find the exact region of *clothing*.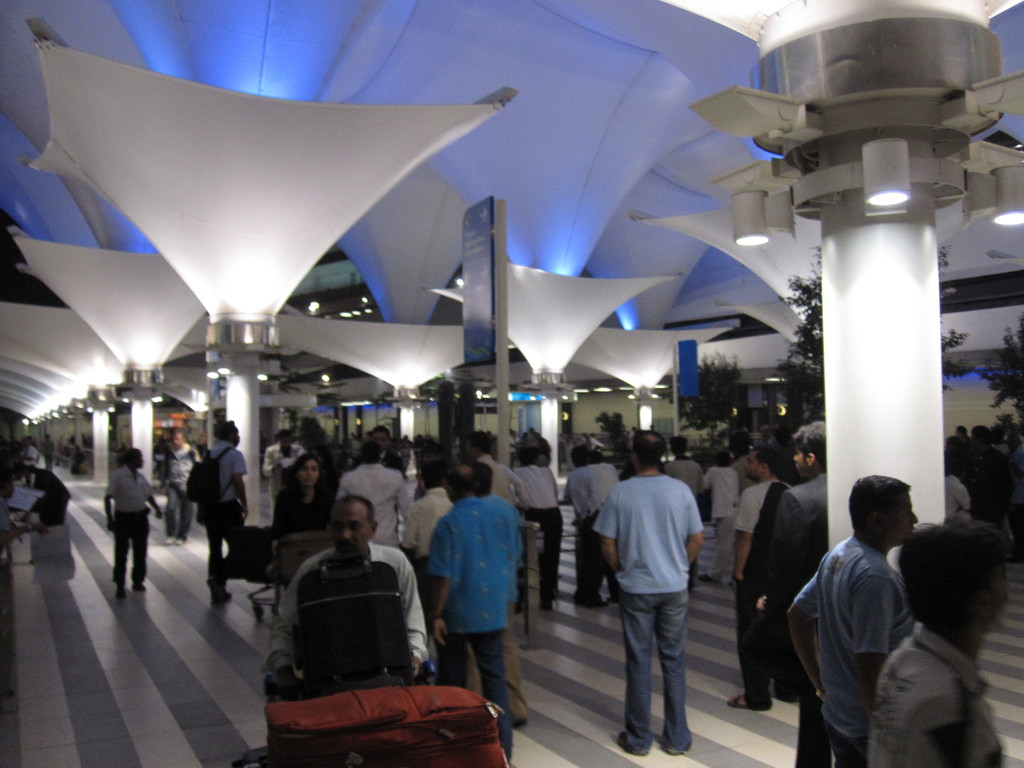
Exact region: {"x1": 410, "y1": 487, "x2": 453, "y2": 568}.
